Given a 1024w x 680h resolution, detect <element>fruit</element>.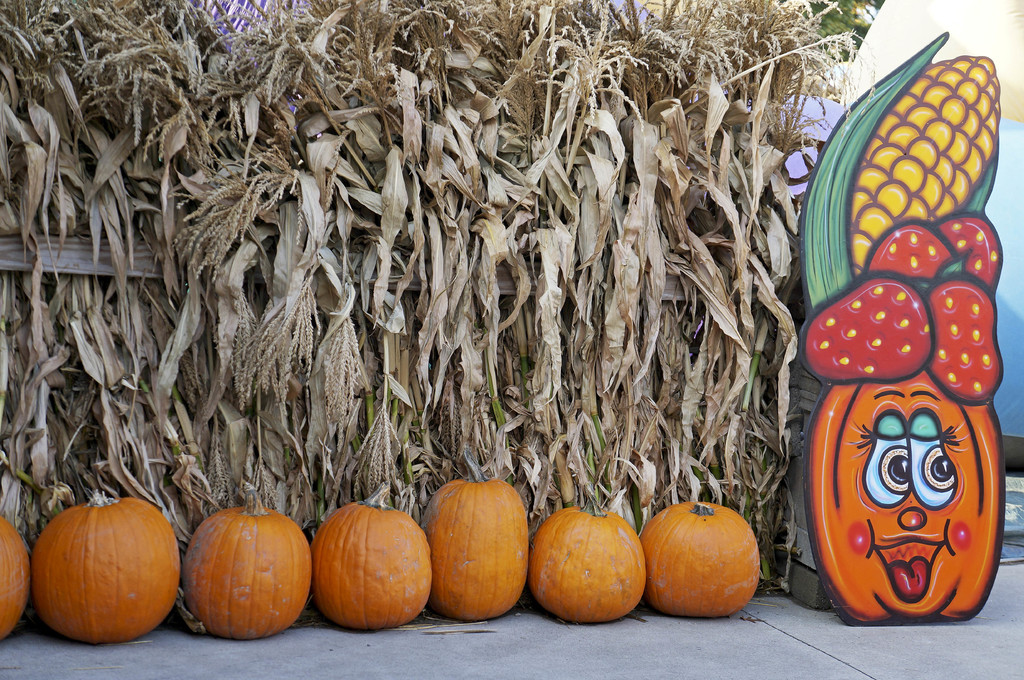
crop(33, 489, 184, 644).
